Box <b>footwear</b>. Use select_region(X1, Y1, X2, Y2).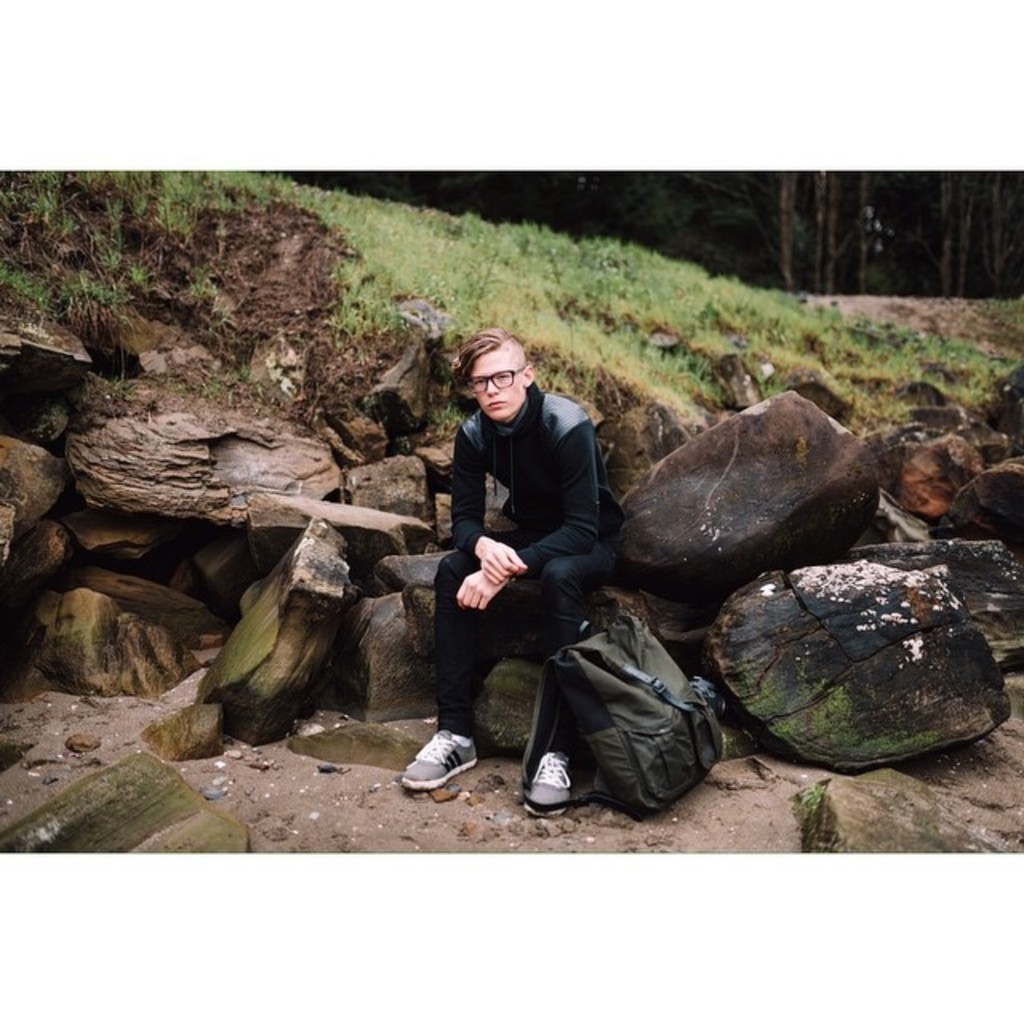
select_region(520, 757, 573, 821).
